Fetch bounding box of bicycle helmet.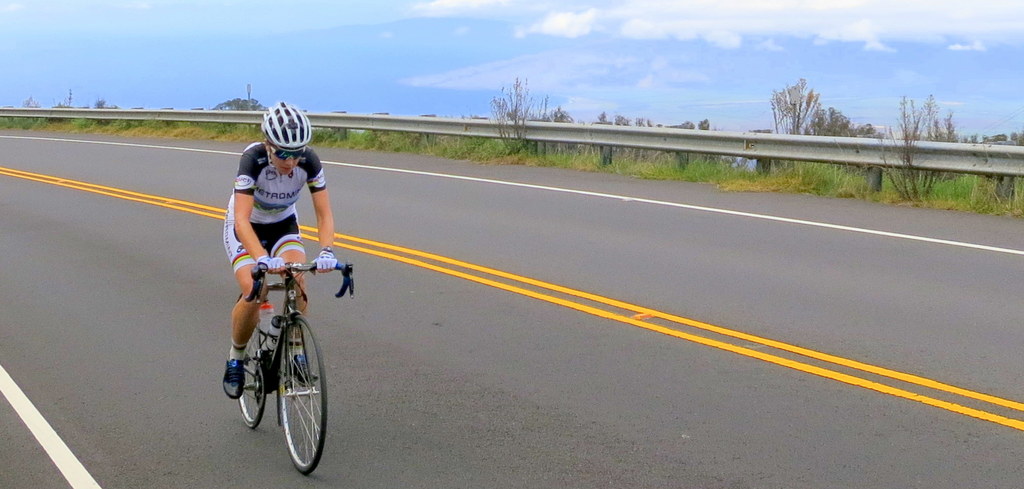
Bbox: <region>255, 93, 310, 158</region>.
